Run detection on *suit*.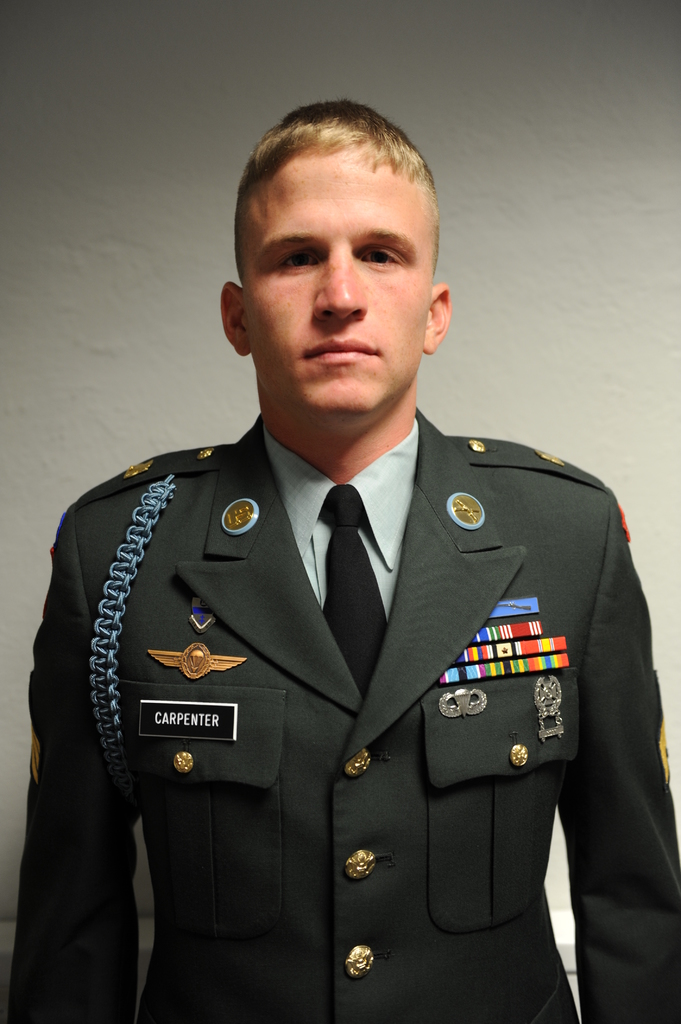
Result: rect(40, 310, 655, 1016).
